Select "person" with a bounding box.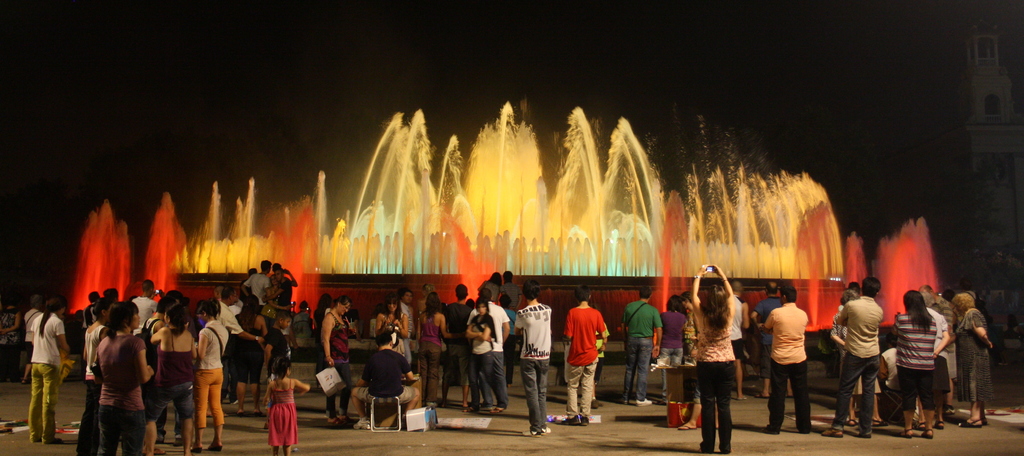
[134,281,159,334].
